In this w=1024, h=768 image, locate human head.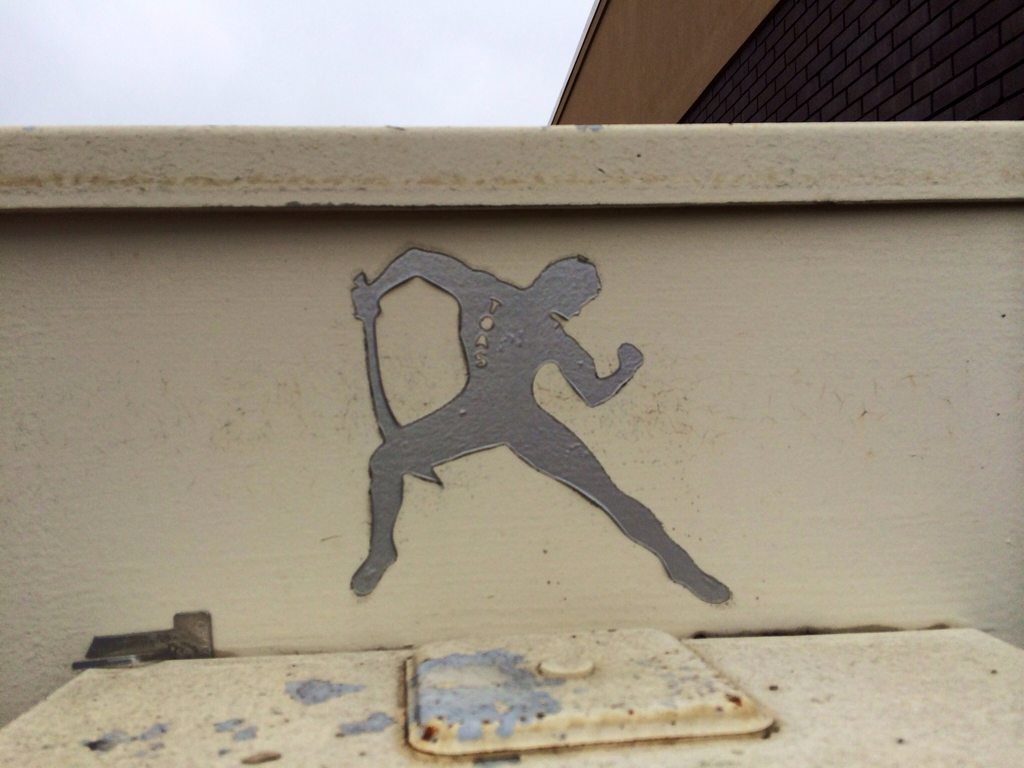
Bounding box: bbox(524, 263, 608, 339).
